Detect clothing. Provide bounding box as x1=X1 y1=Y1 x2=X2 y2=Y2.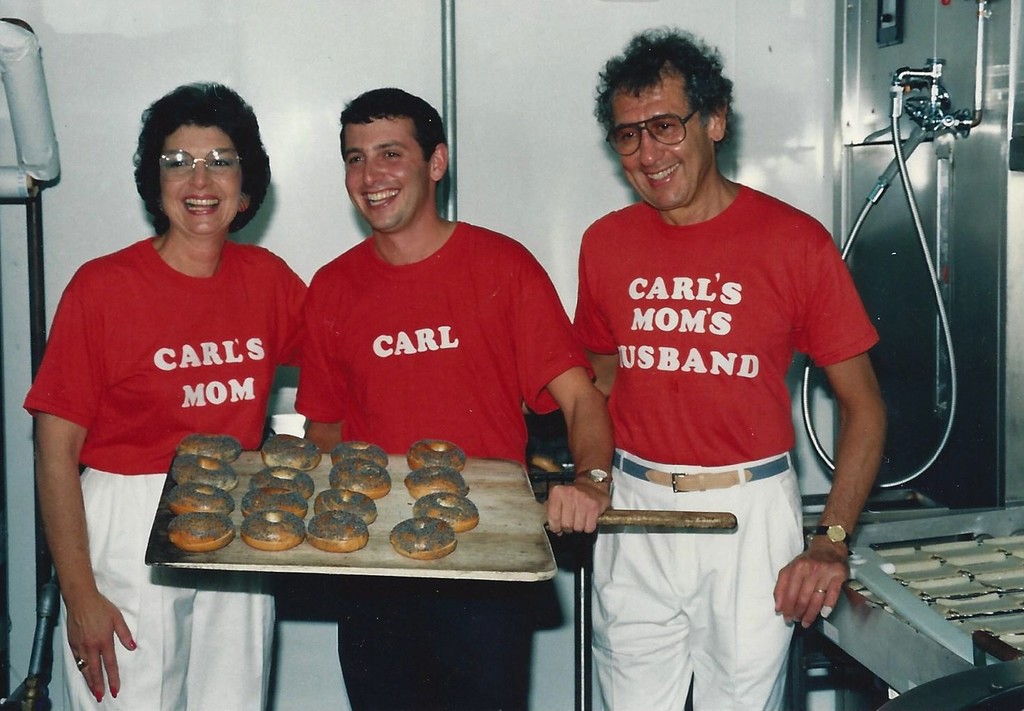
x1=573 y1=187 x2=897 y2=710.
